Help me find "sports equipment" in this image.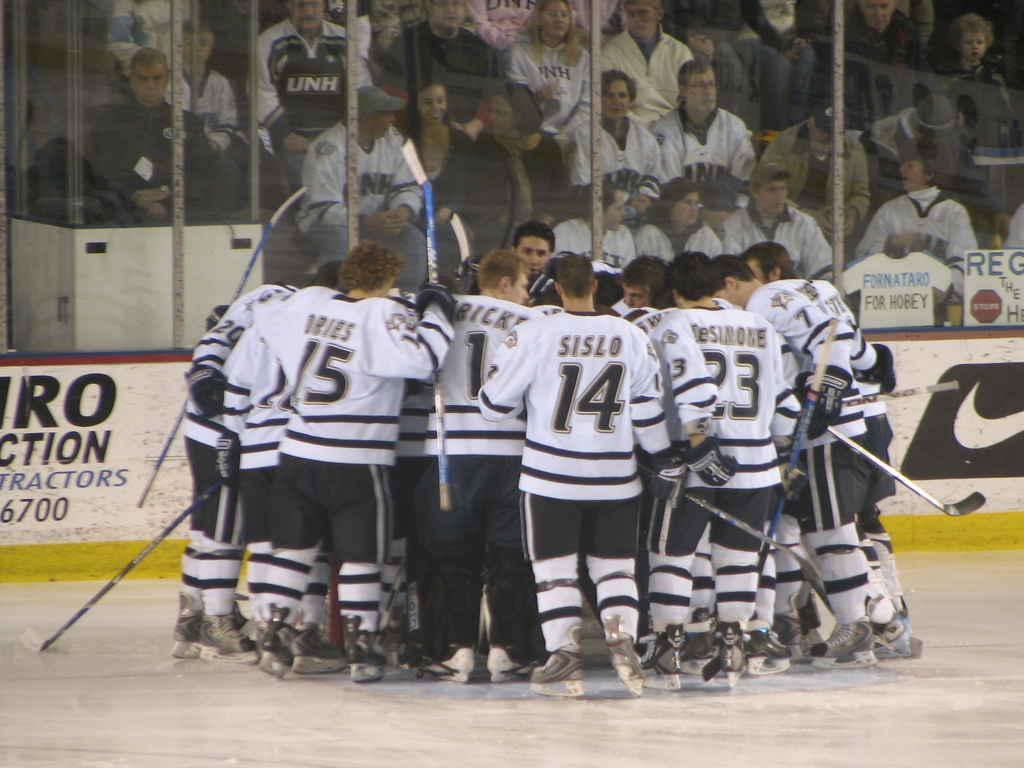
Found it: rect(415, 282, 456, 325).
